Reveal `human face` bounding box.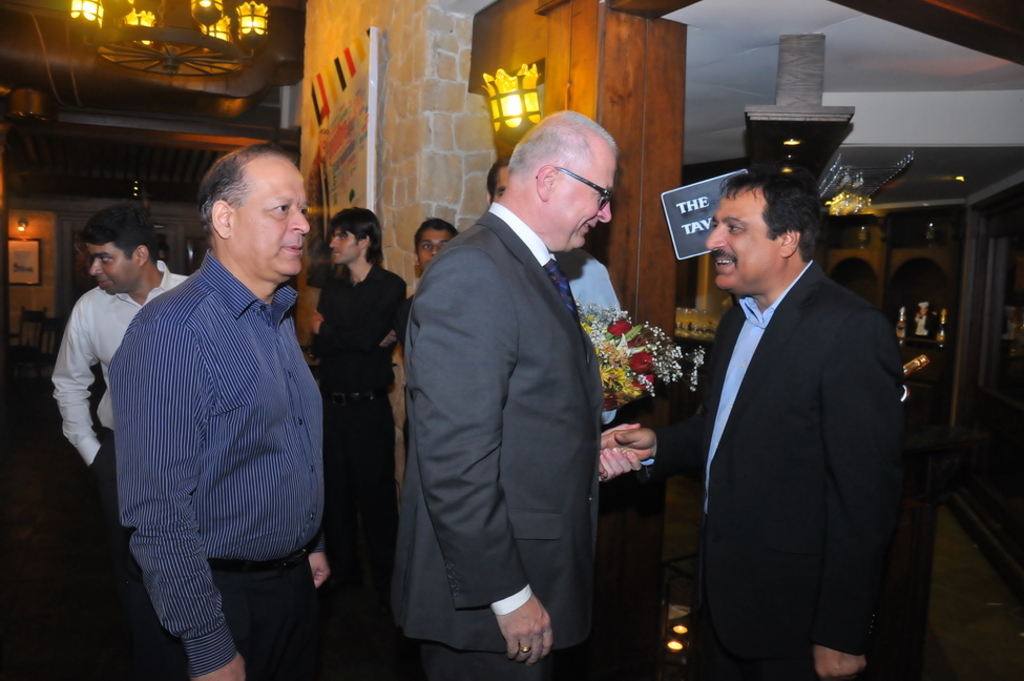
Revealed: 547 151 614 246.
